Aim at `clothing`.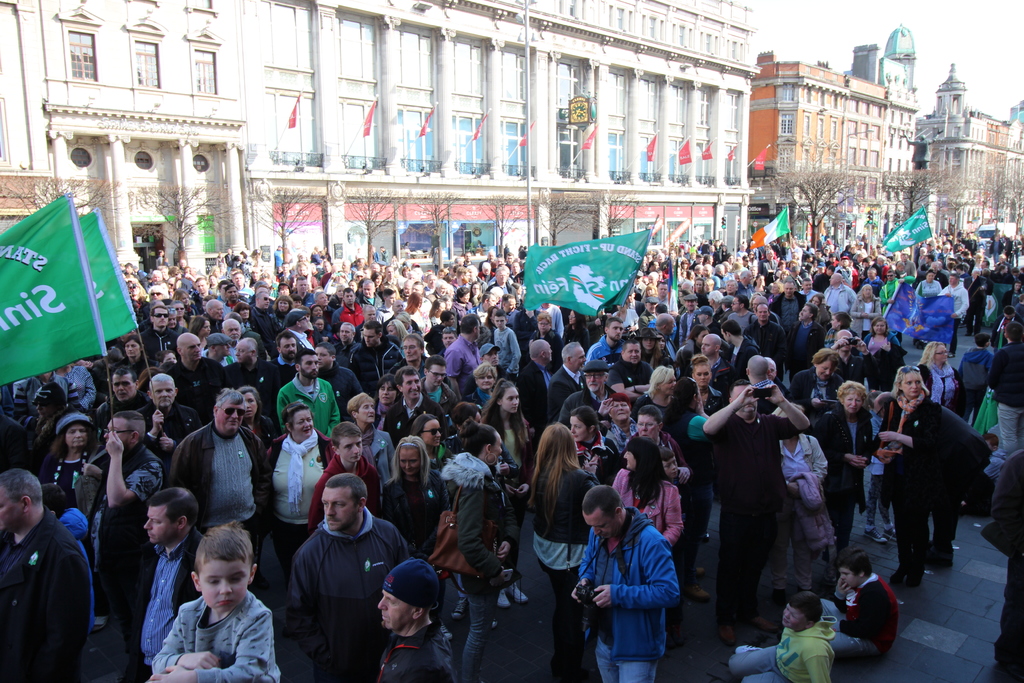
Aimed at 726, 338, 760, 374.
